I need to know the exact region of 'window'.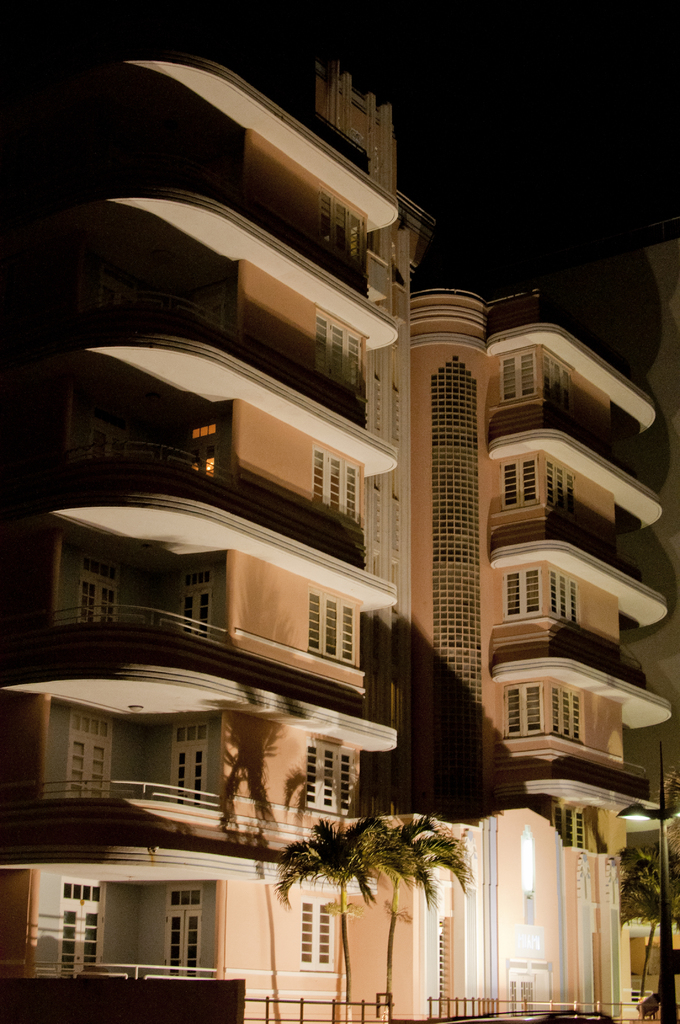
Region: x1=553 y1=685 x2=583 y2=737.
